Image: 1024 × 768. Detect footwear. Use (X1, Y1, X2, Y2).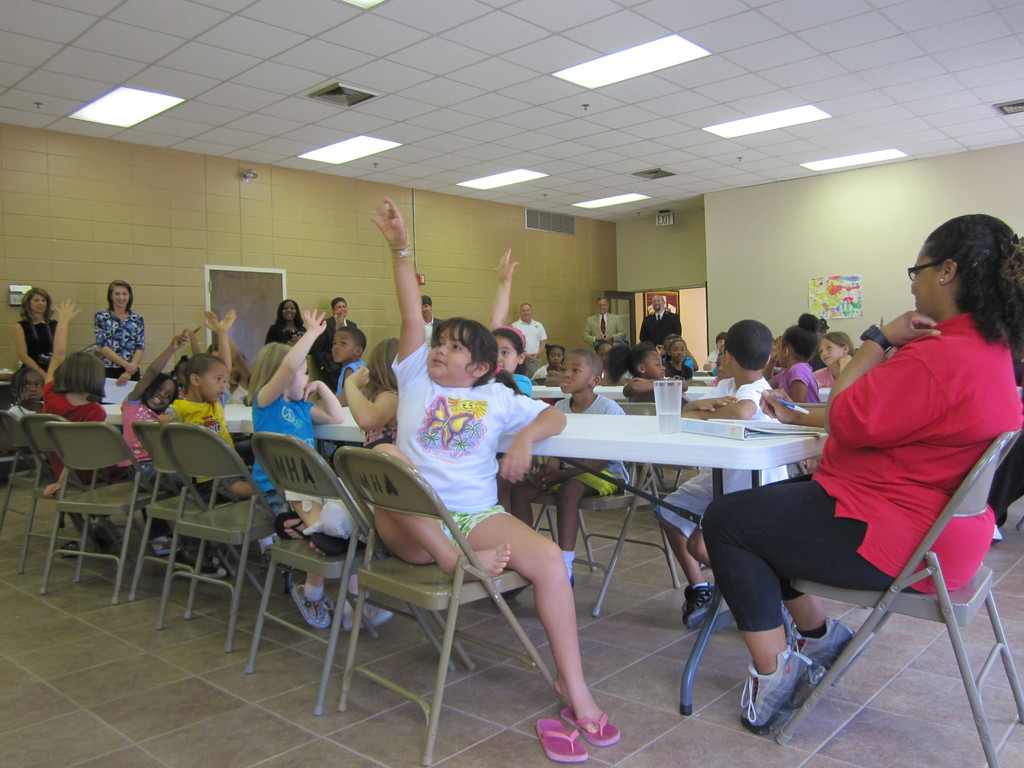
(562, 709, 628, 743).
